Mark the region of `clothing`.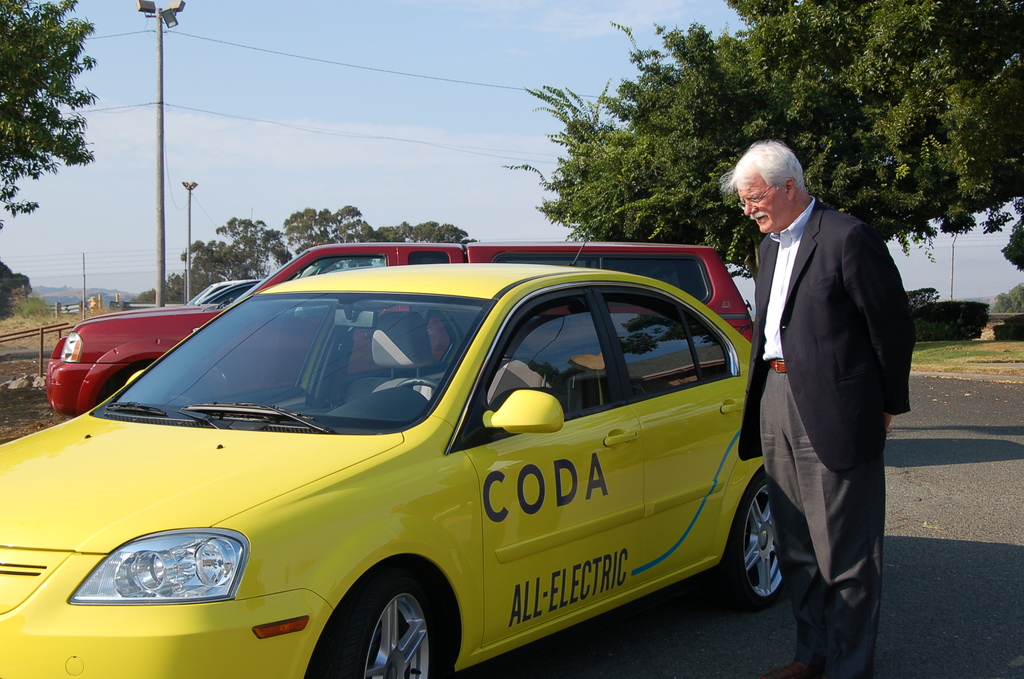
Region: <box>738,197,914,678</box>.
